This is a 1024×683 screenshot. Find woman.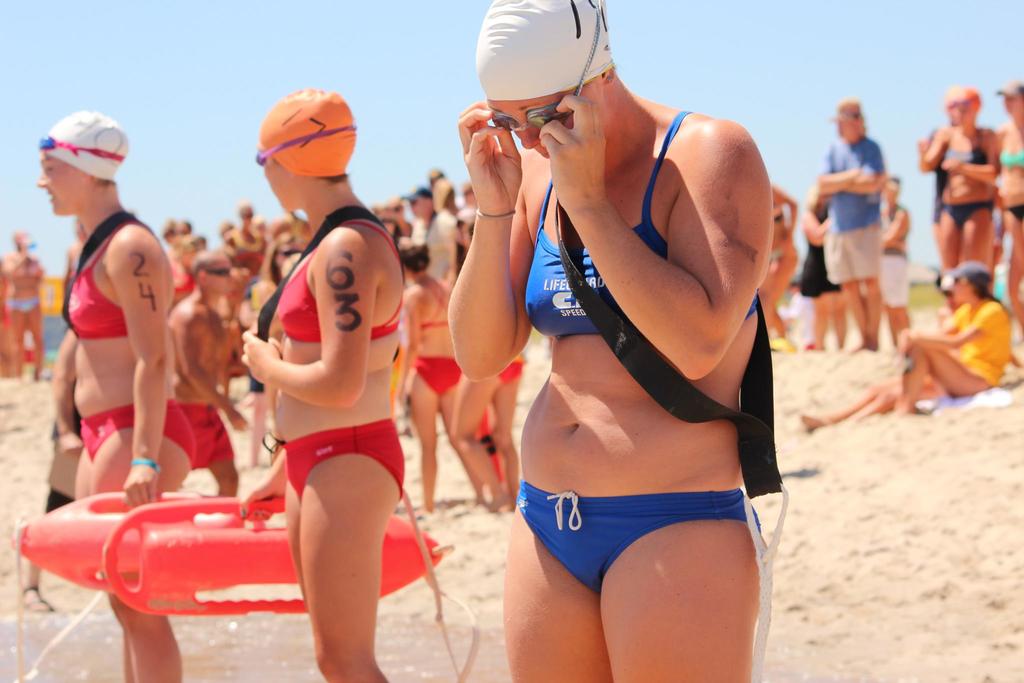
Bounding box: <region>225, 206, 266, 291</region>.
